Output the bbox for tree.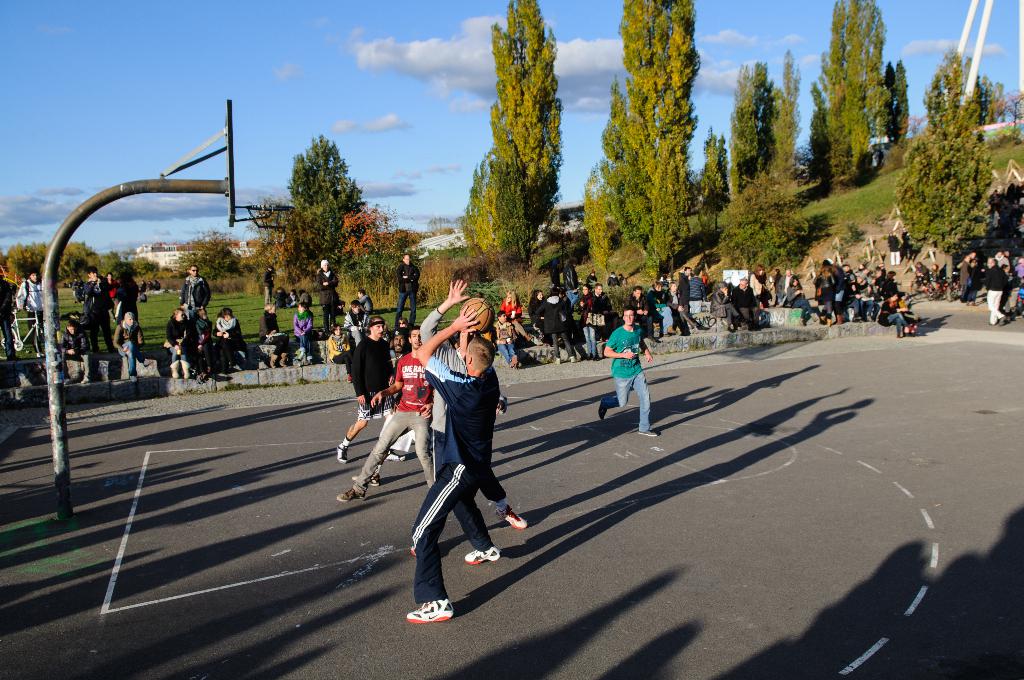
<box>700,129,737,236</box>.
